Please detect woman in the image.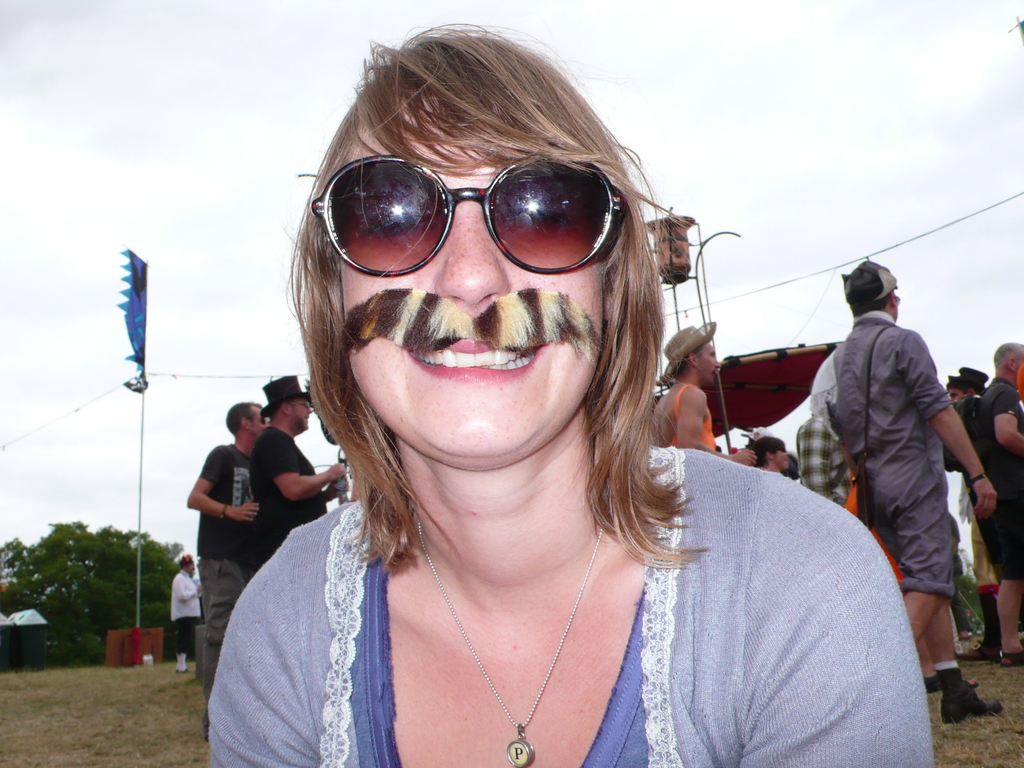
crop(198, 44, 826, 767).
